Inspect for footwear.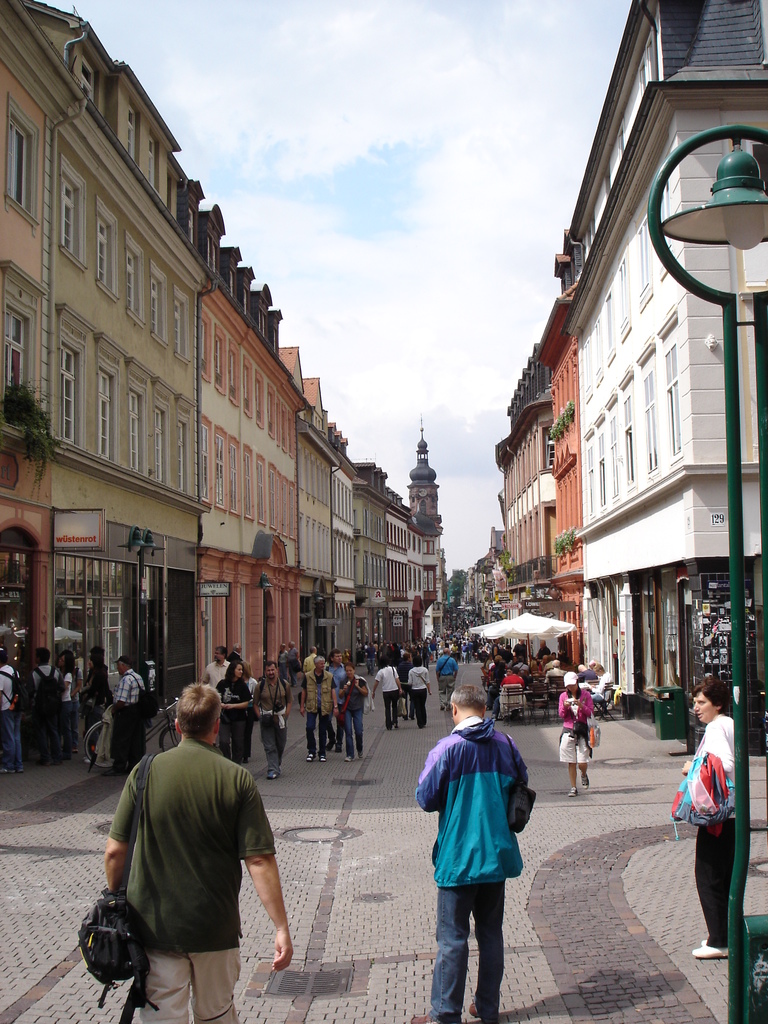
Inspection: box(581, 777, 588, 788).
